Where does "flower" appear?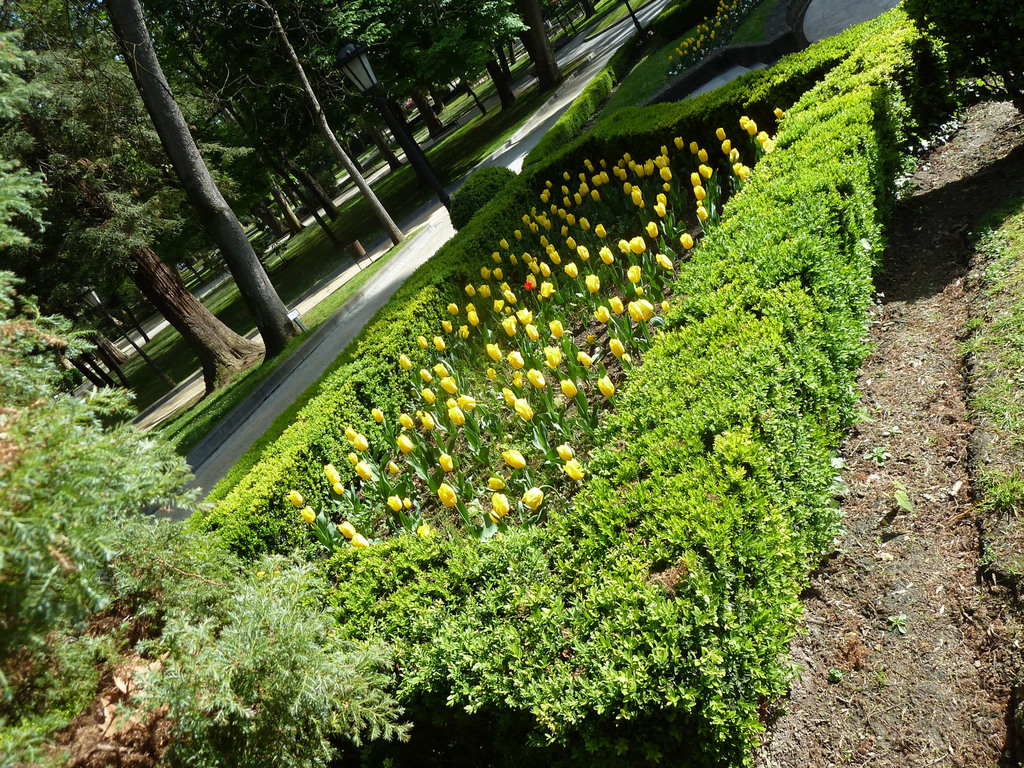
Appears at Rect(692, 183, 706, 200).
